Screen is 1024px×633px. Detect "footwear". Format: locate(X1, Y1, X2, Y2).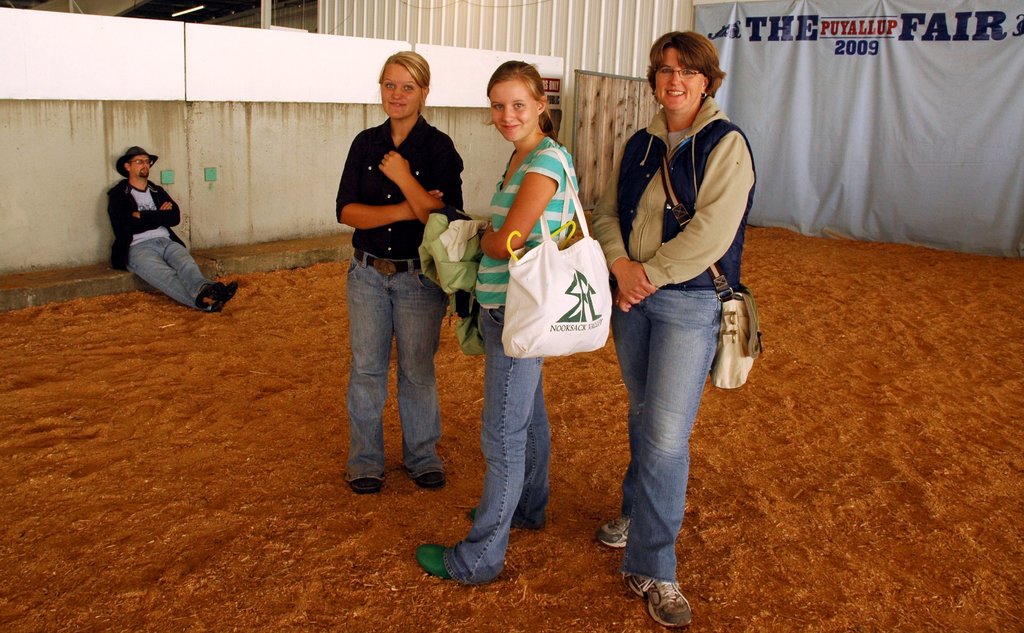
locate(351, 479, 388, 493).
